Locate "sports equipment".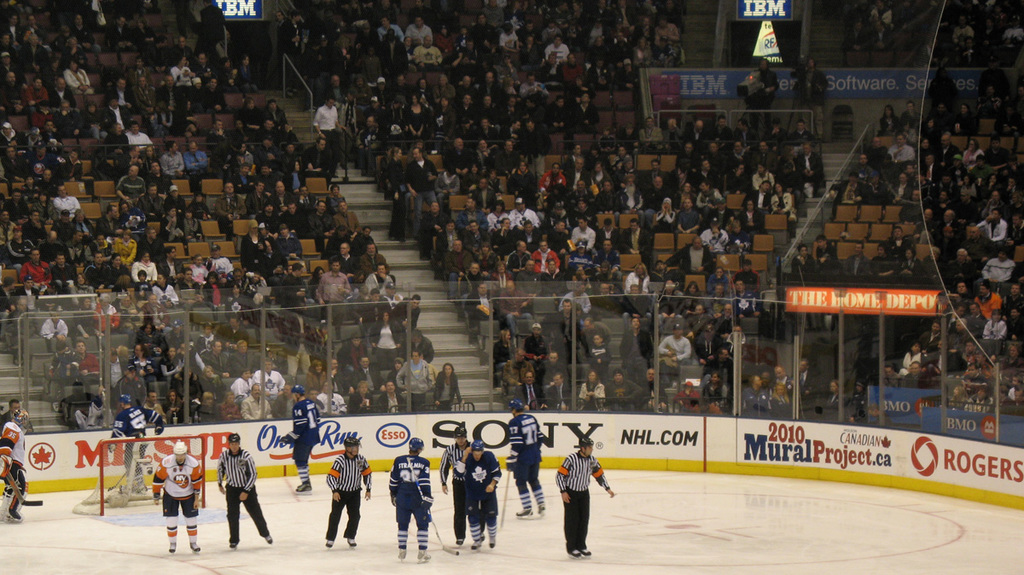
Bounding box: [x1=557, y1=450, x2=608, y2=493].
